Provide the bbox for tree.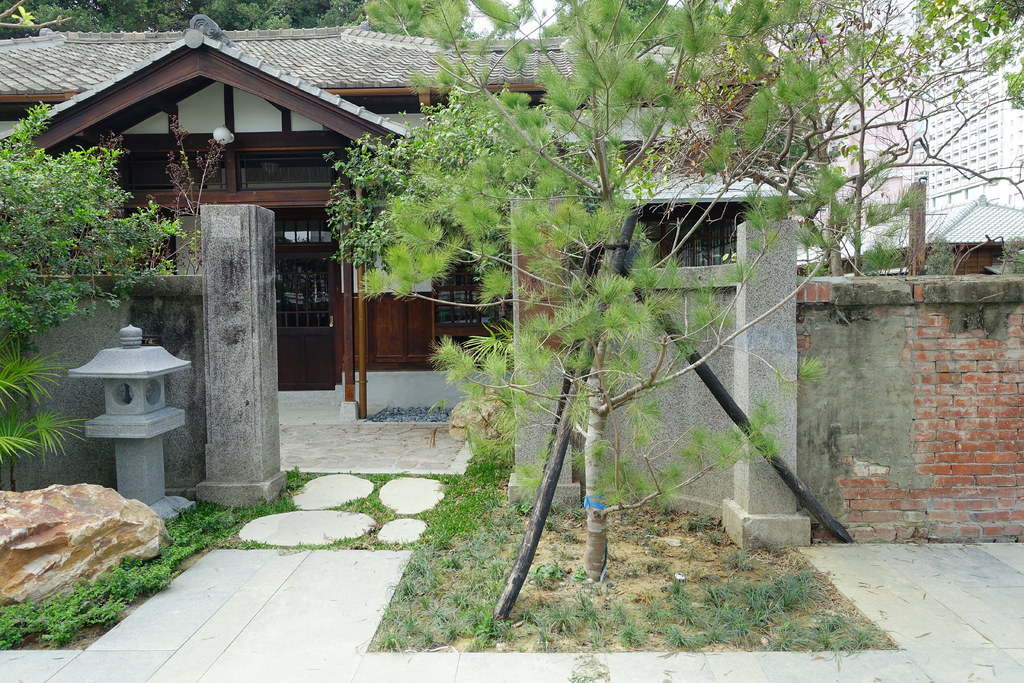
[left=673, top=0, right=911, bottom=171].
